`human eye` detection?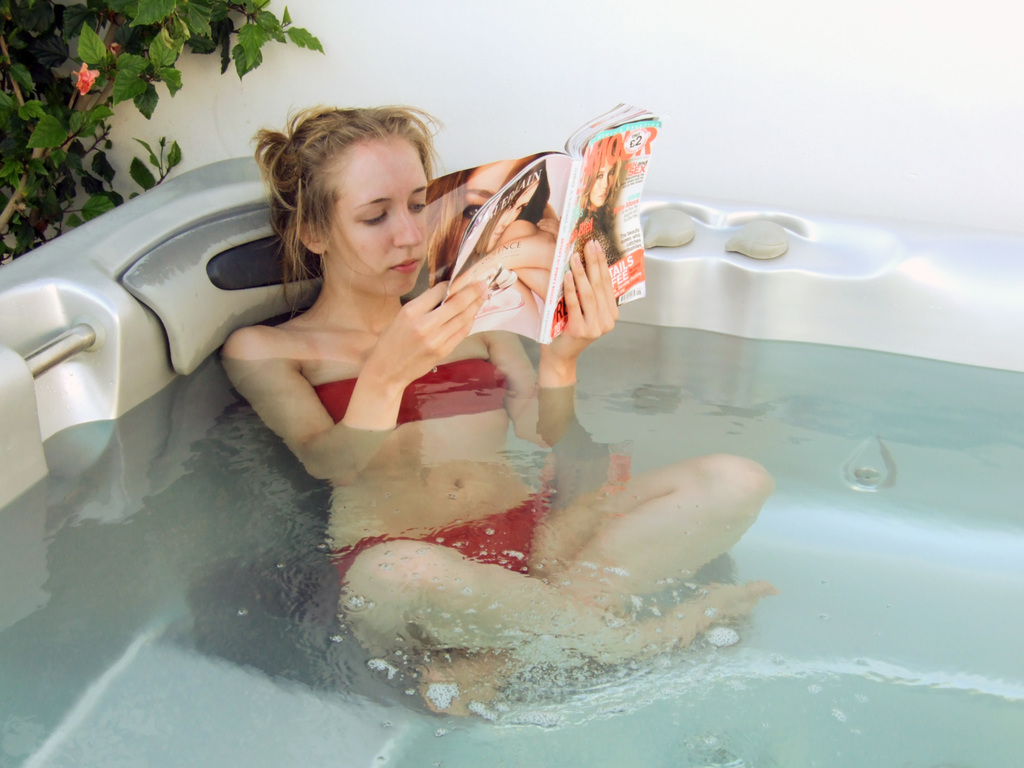
box=[515, 205, 526, 213]
